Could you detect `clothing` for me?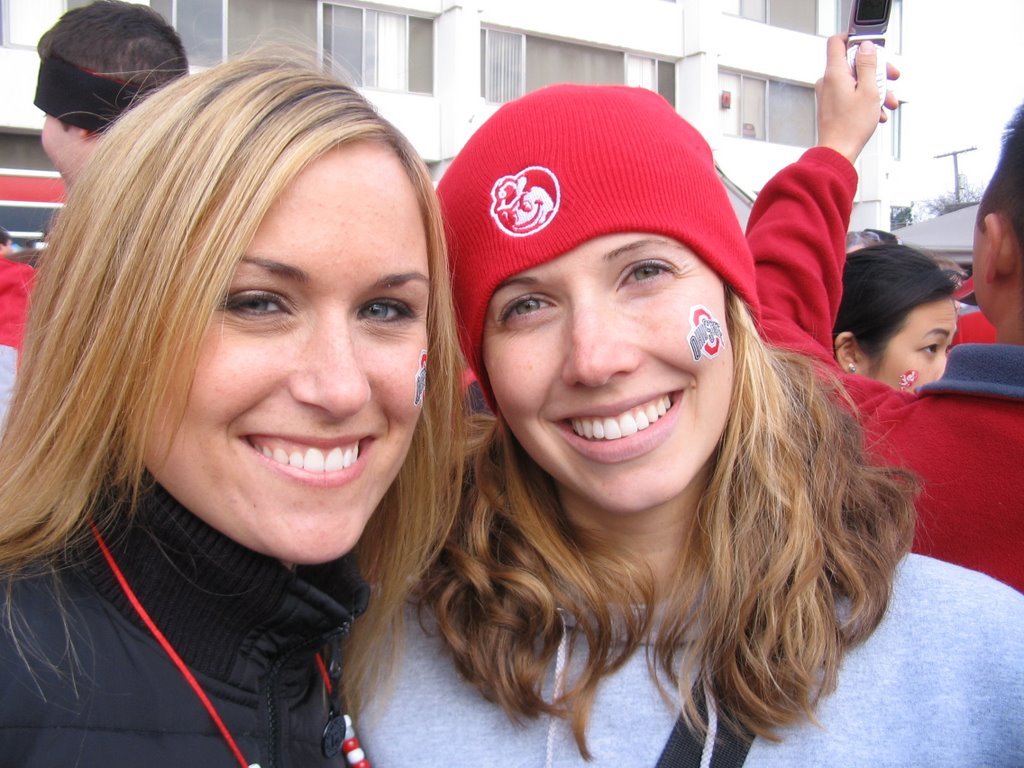
Detection result: 0 469 379 767.
